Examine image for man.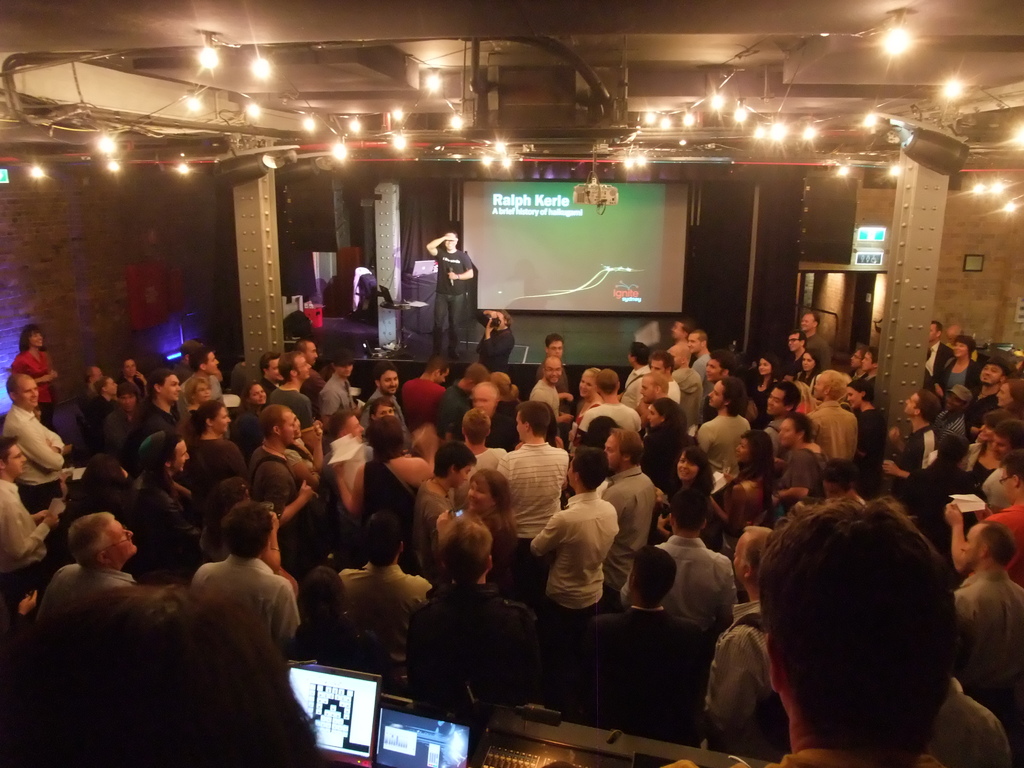
Examination result: 809, 371, 855, 466.
